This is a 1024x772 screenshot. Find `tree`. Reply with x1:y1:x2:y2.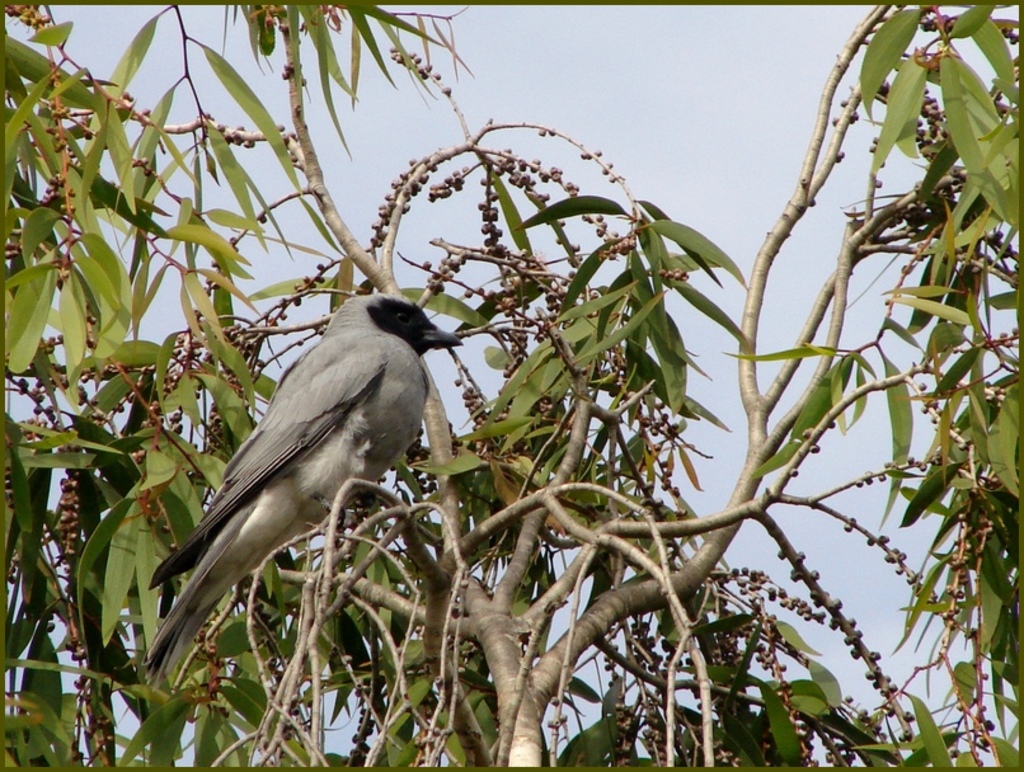
0:0:1023:771.
